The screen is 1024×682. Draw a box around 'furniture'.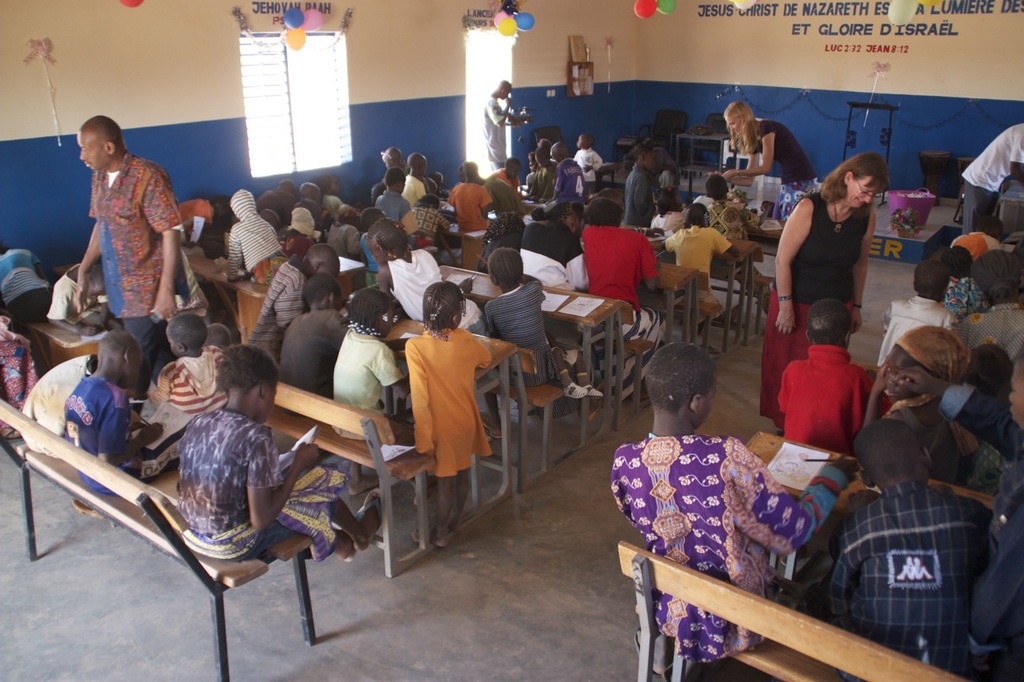
detection(741, 428, 995, 541).
